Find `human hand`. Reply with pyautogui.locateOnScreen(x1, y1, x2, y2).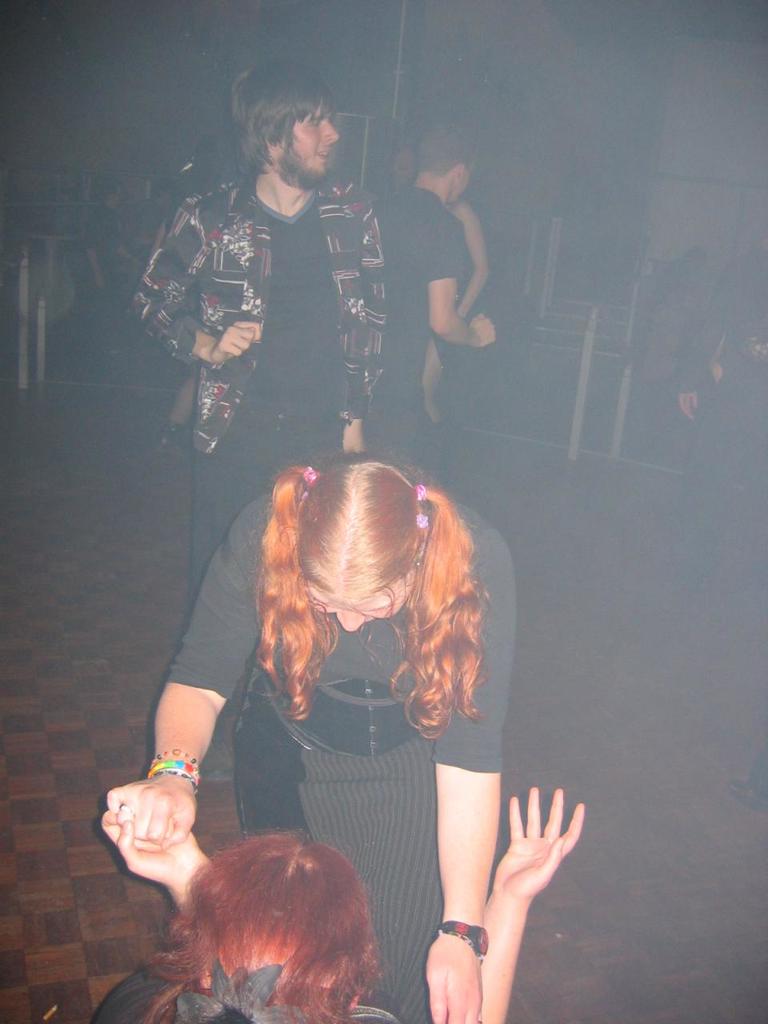
pyautogui.locateOnScreen(210, 321, 260, 365).
